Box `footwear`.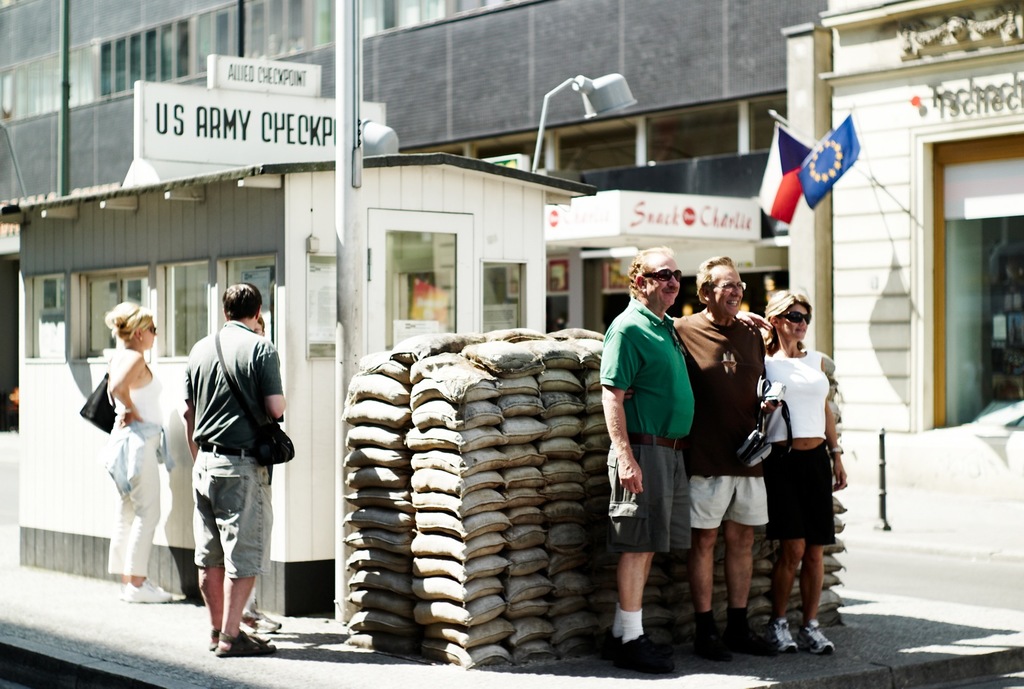
box(241, 611, 279, 635).
